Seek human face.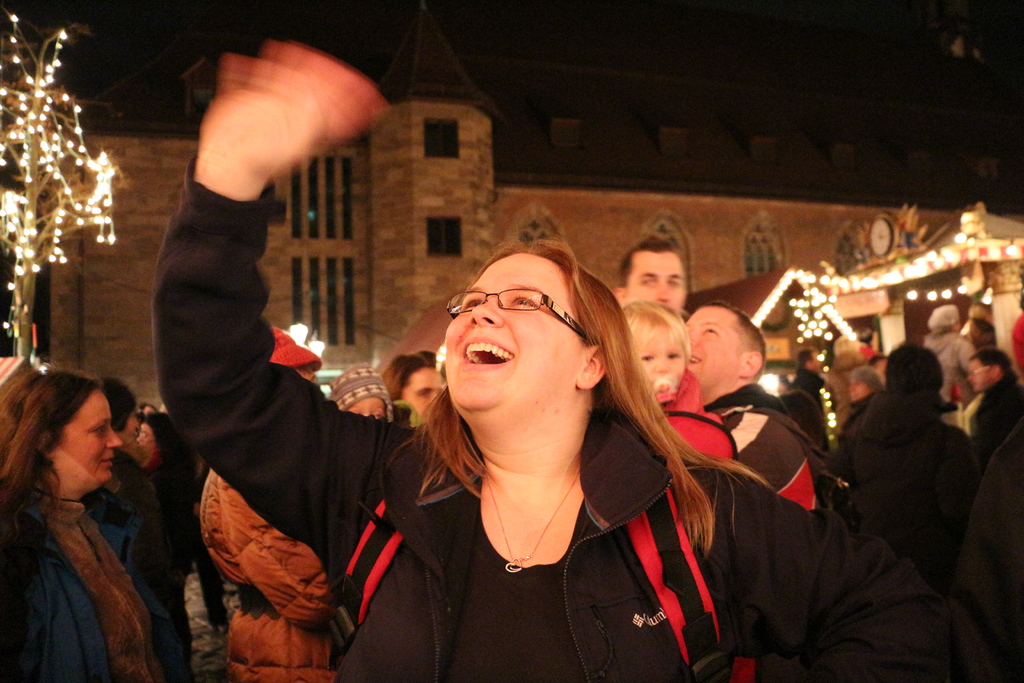
rect(640, 328, 689, 403).
